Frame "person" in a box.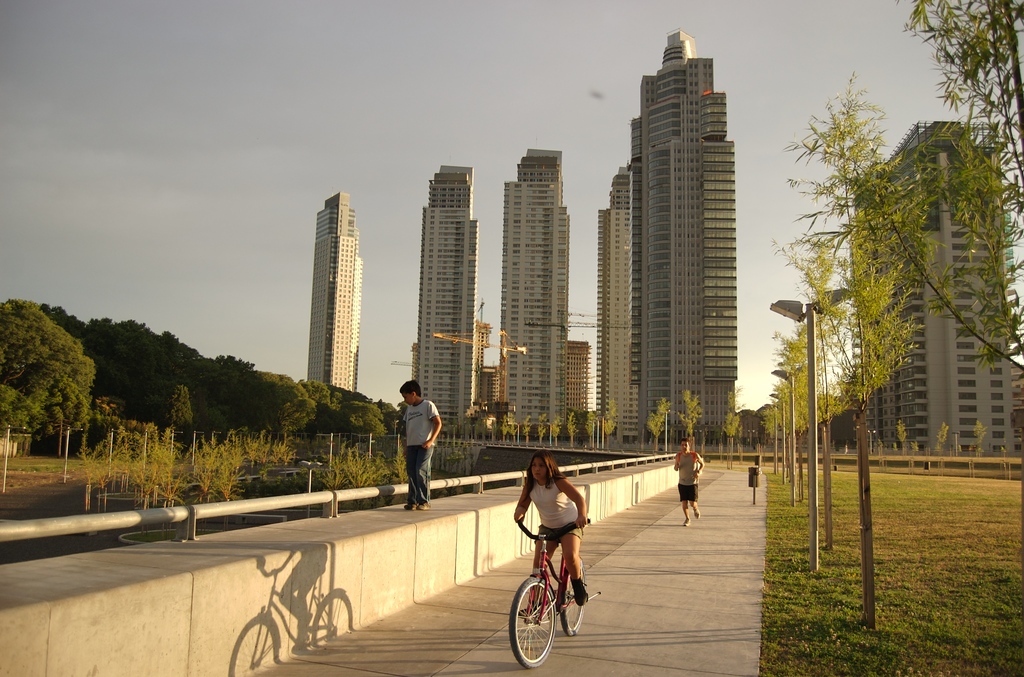
Rect(515, 452, 587, 610).
